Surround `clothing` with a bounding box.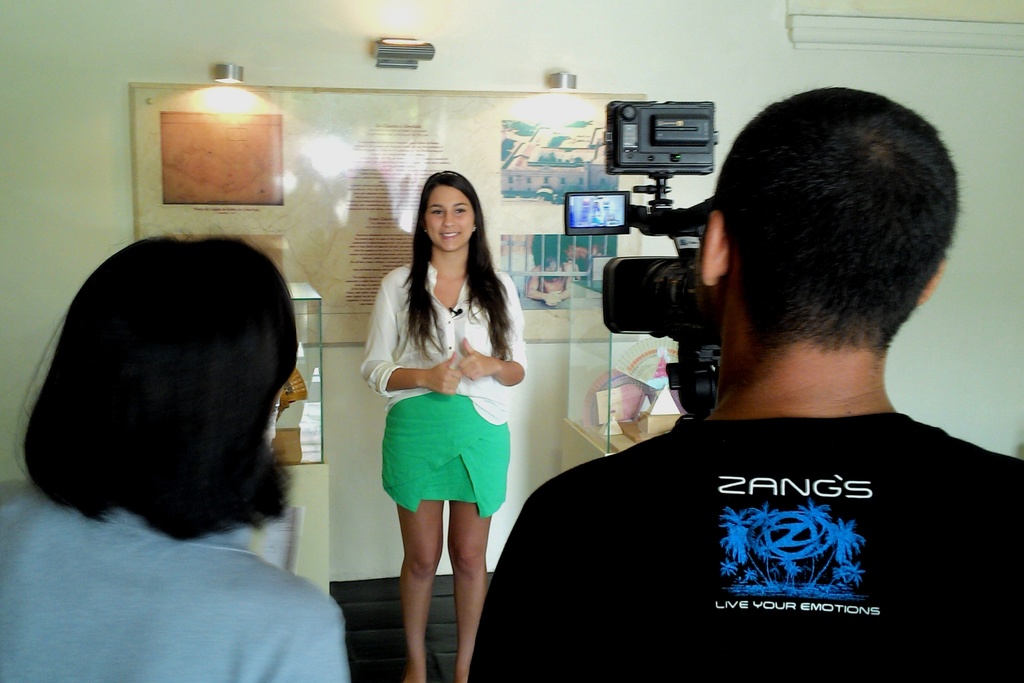
(left=0, top=472, right=359, bottom=682).
